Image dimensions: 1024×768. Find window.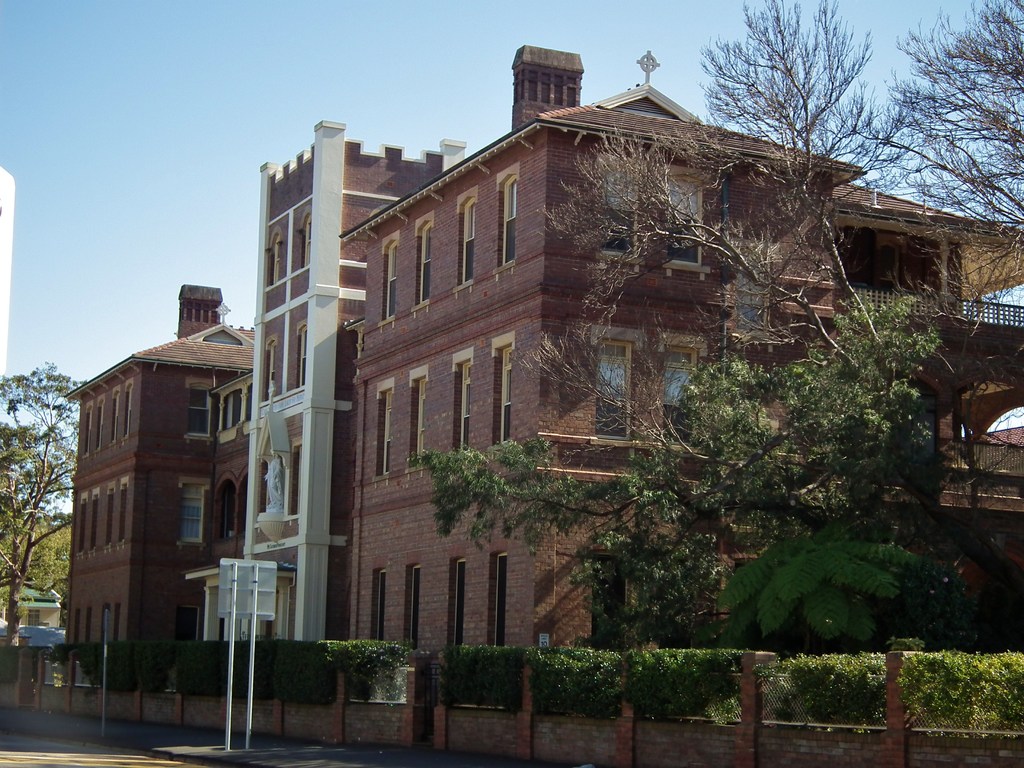
[left=488, top=336, right=513, bottom=468].
